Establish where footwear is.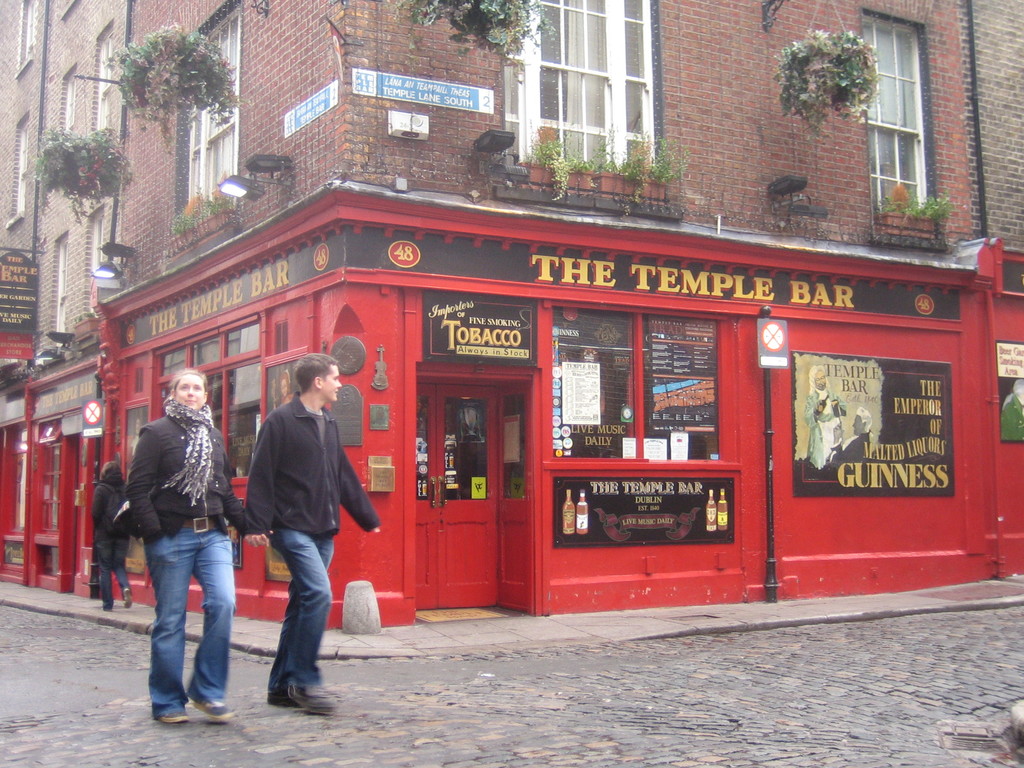
Established at bbox=(266, 679, 300, 716).
